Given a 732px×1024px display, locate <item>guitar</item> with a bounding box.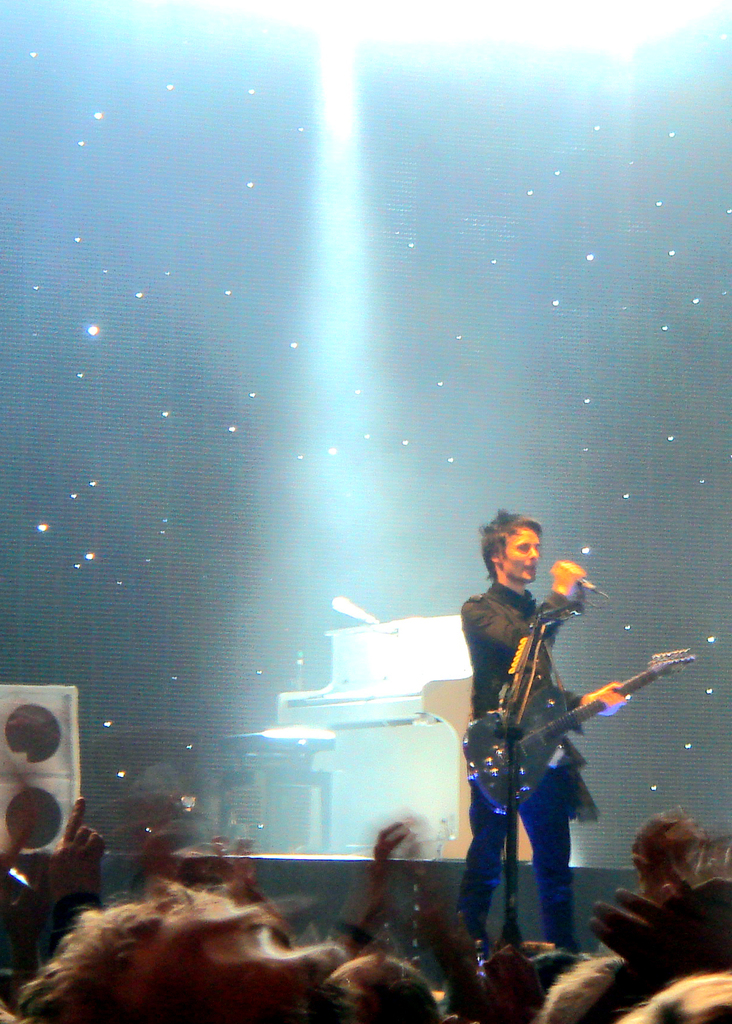
Located: bbox=[459, 641, 699, 813].
